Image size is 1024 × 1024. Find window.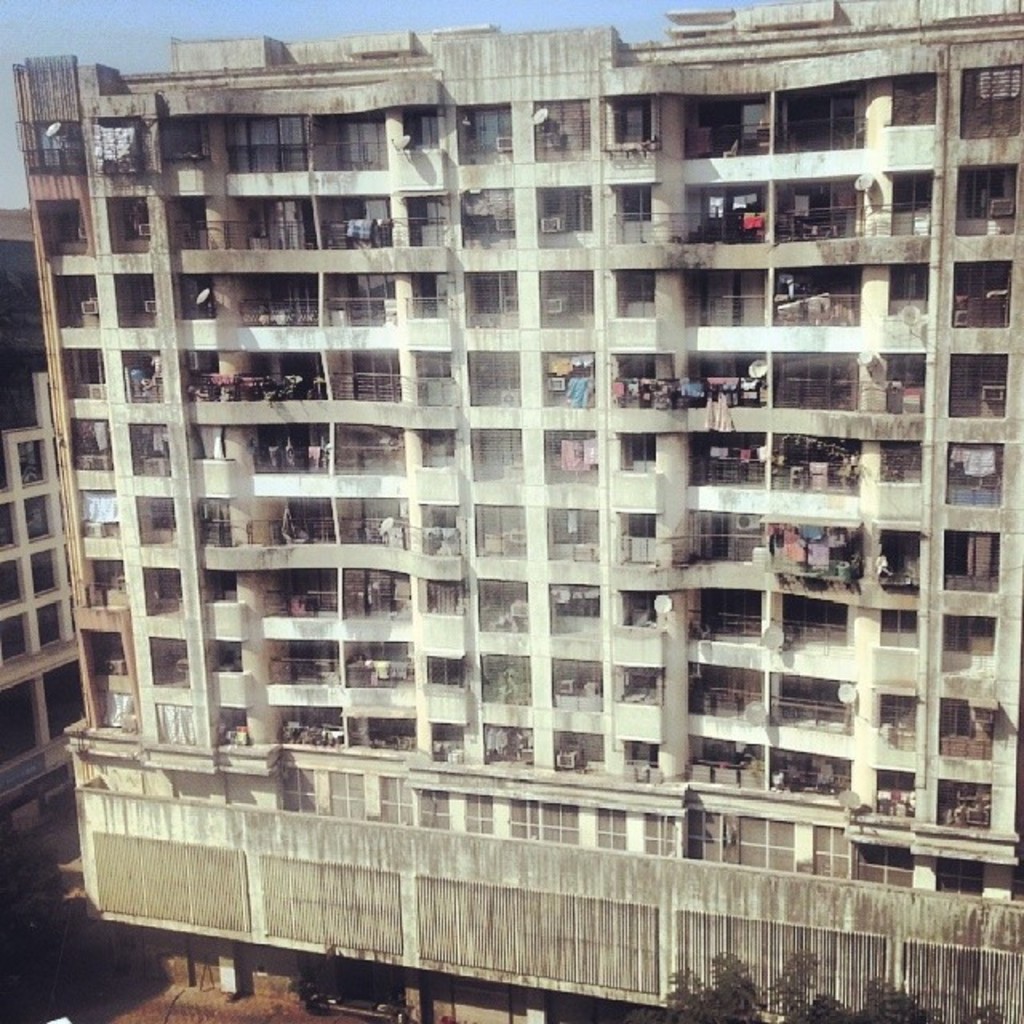
[40,594,70,651].
